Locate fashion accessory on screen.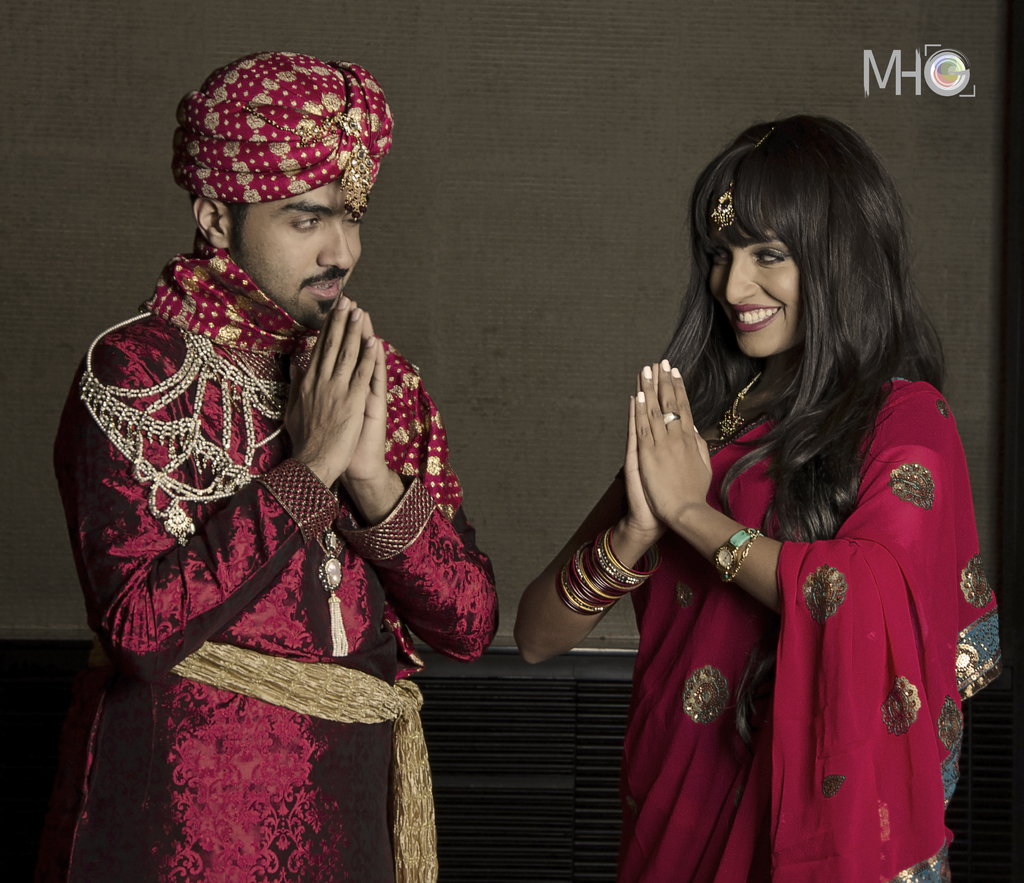
On screen at crop(662, 408, 680, 428).
